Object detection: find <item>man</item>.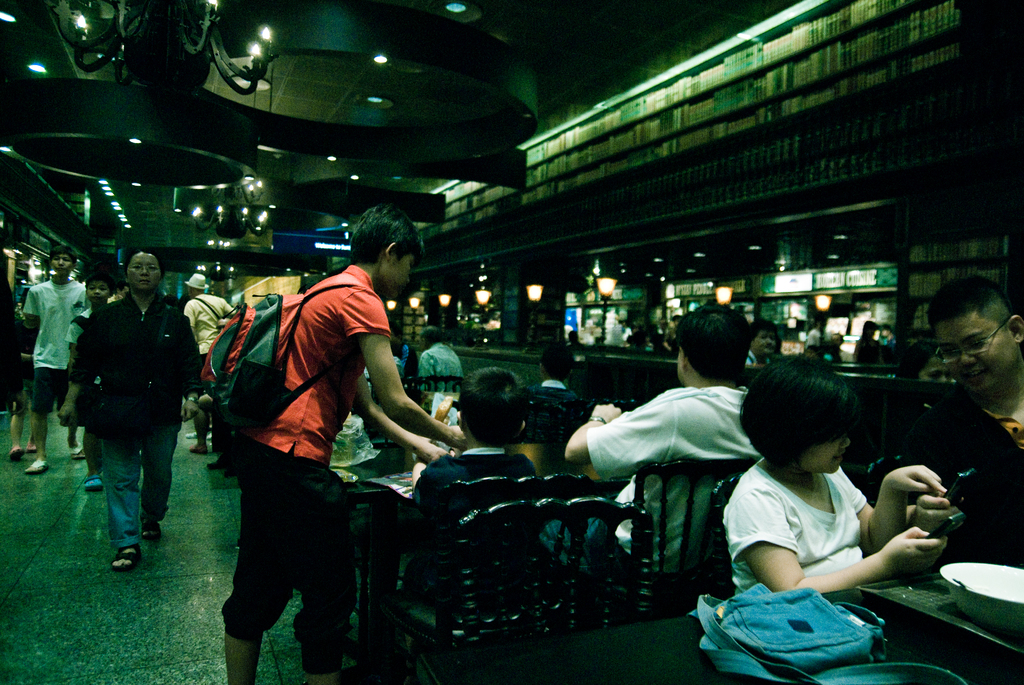
box=[416, 326, 458, 378].
